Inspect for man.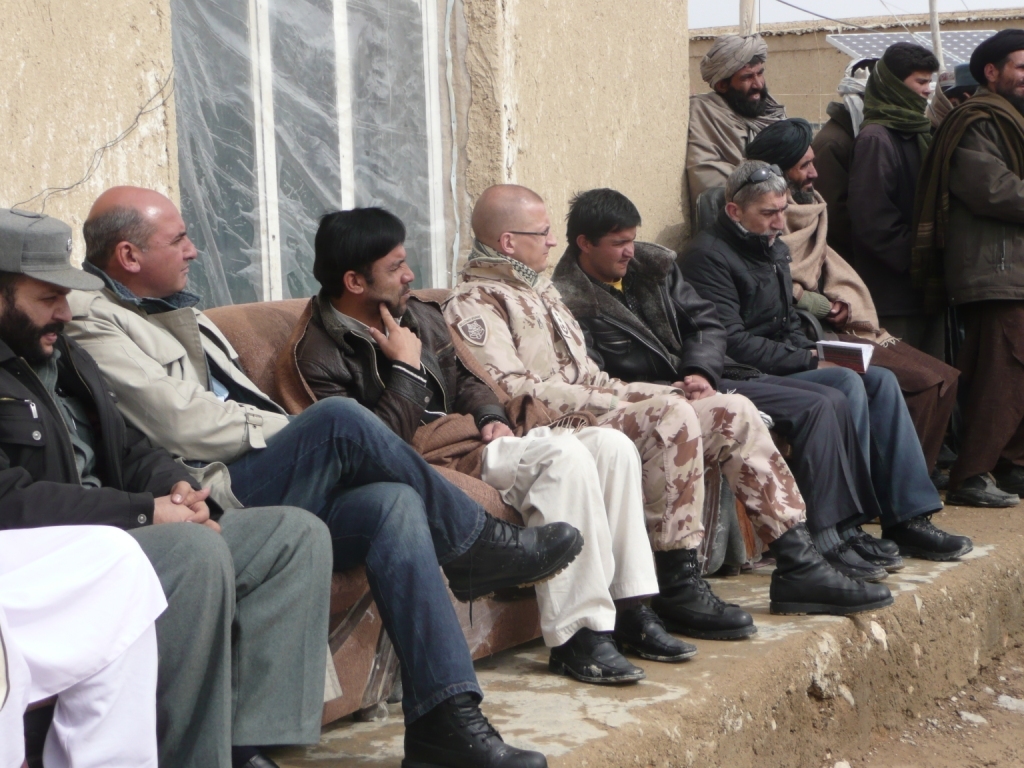
Inspection: box(0, 206, 335, 767).
